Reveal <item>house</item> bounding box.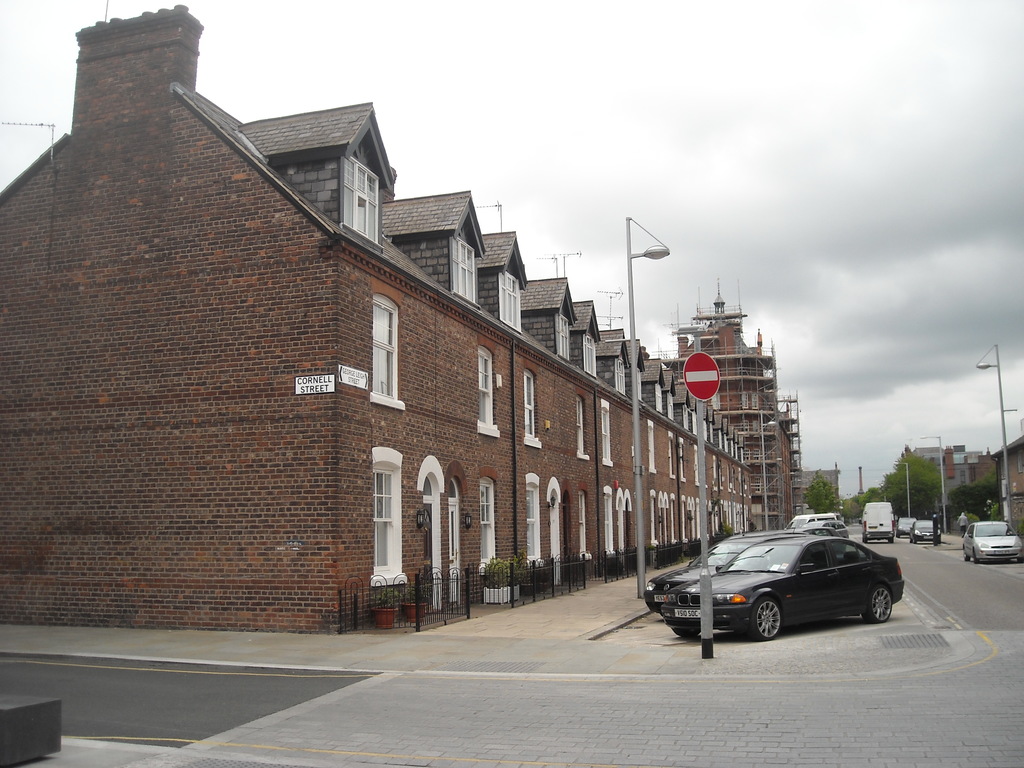
Revealed: {"left": 989, "top": 418, "right": 1023, "bottom": 533}.
